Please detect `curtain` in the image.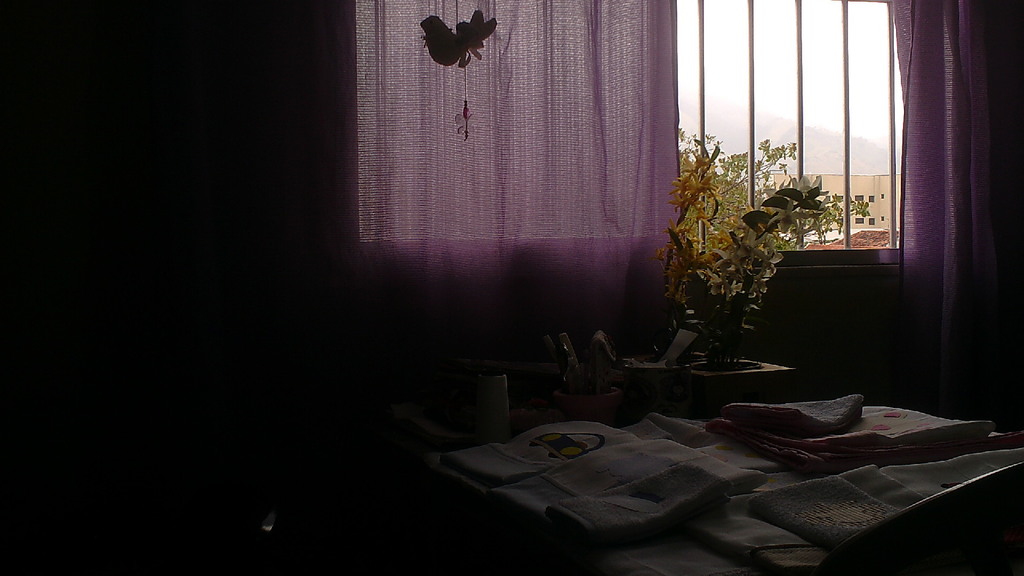
Rect(876, 0, 1023, 388).
